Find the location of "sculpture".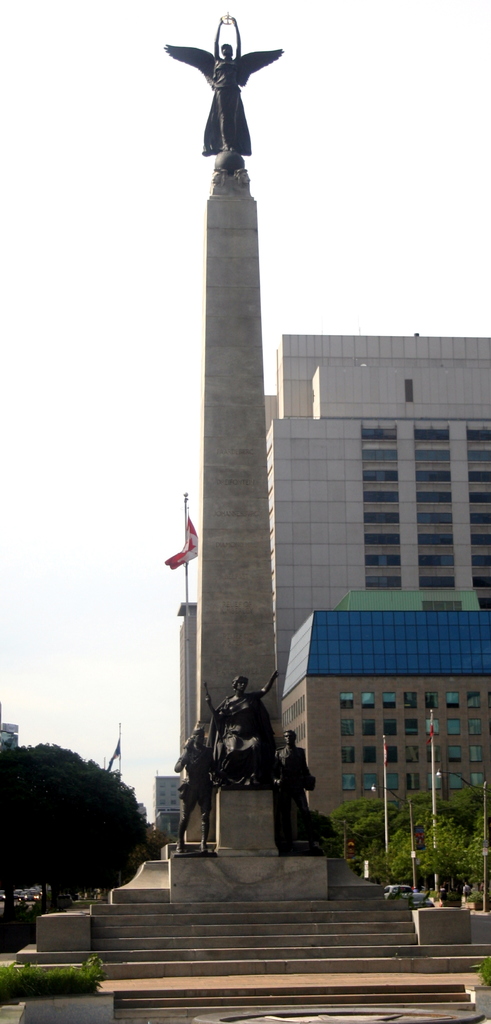
Location: bbox=[184, 669, 321, 859].
